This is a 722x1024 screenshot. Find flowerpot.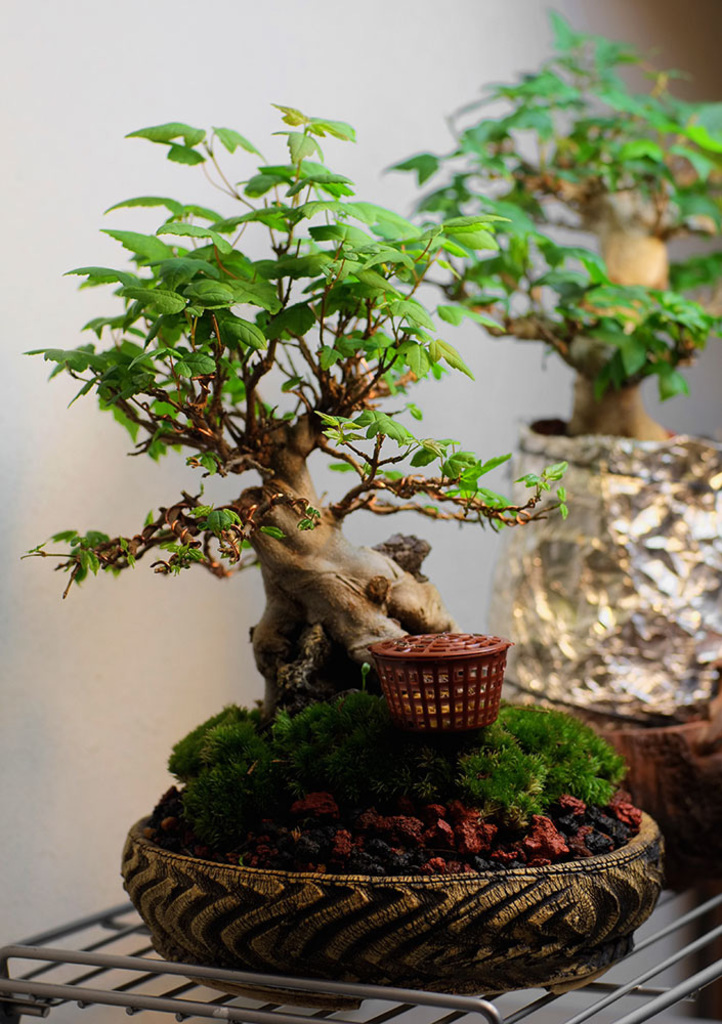
Bounding box: 117:684:666:979.
